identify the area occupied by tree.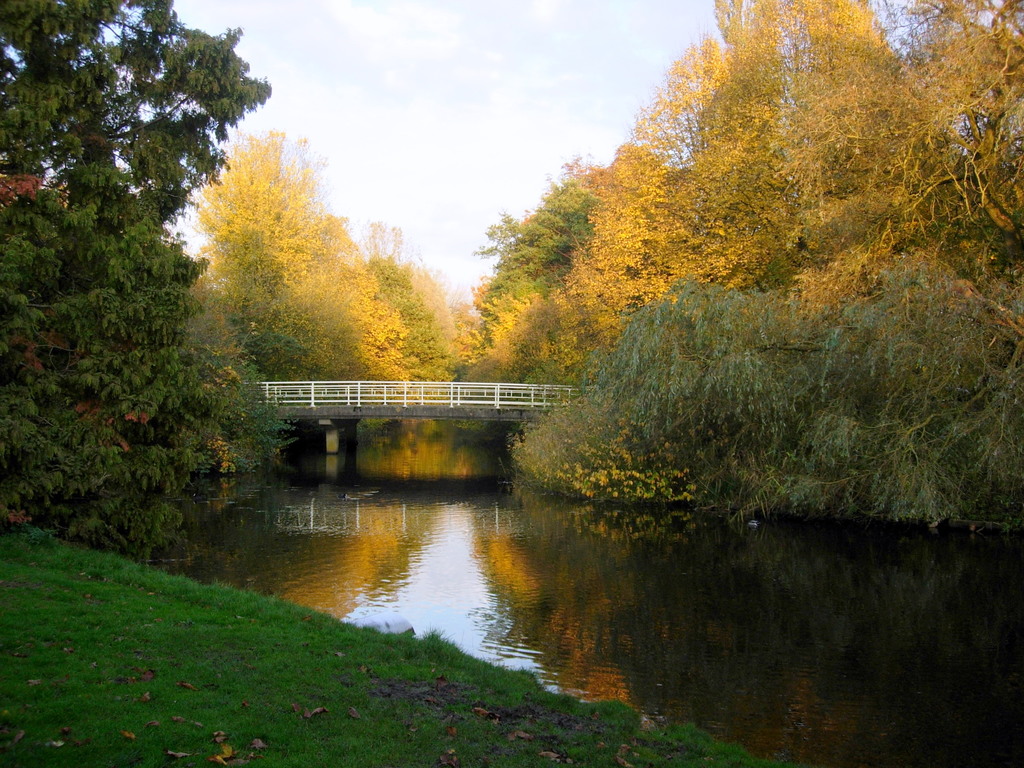
Area: [x1=507, y1=259, x2=1023, y2=520].
